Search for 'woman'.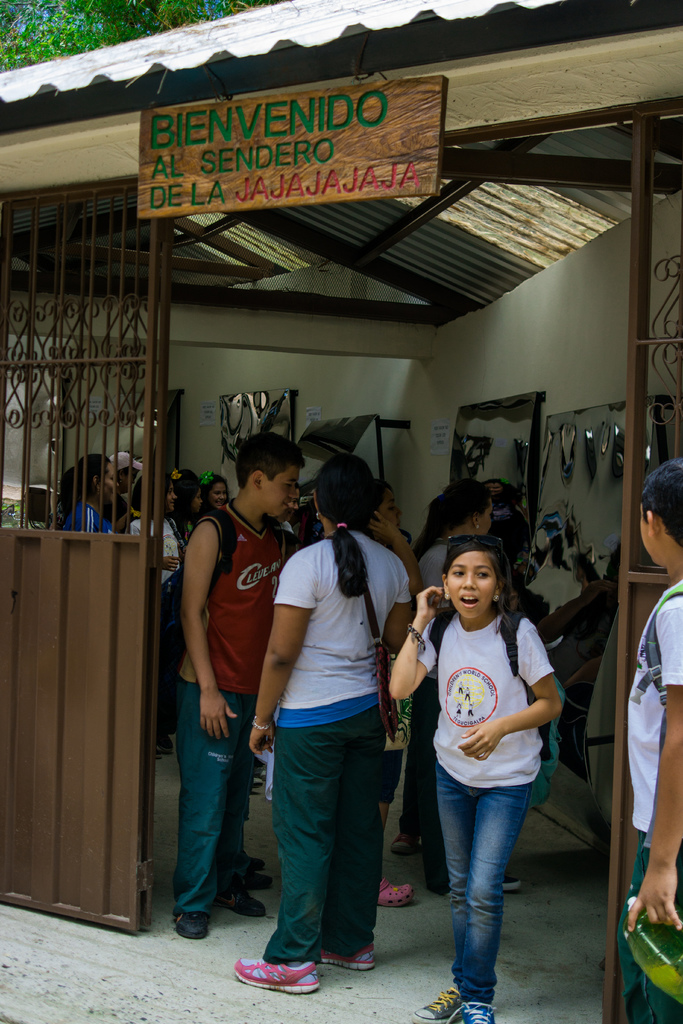
Found at [357, 474, 422, 905].
